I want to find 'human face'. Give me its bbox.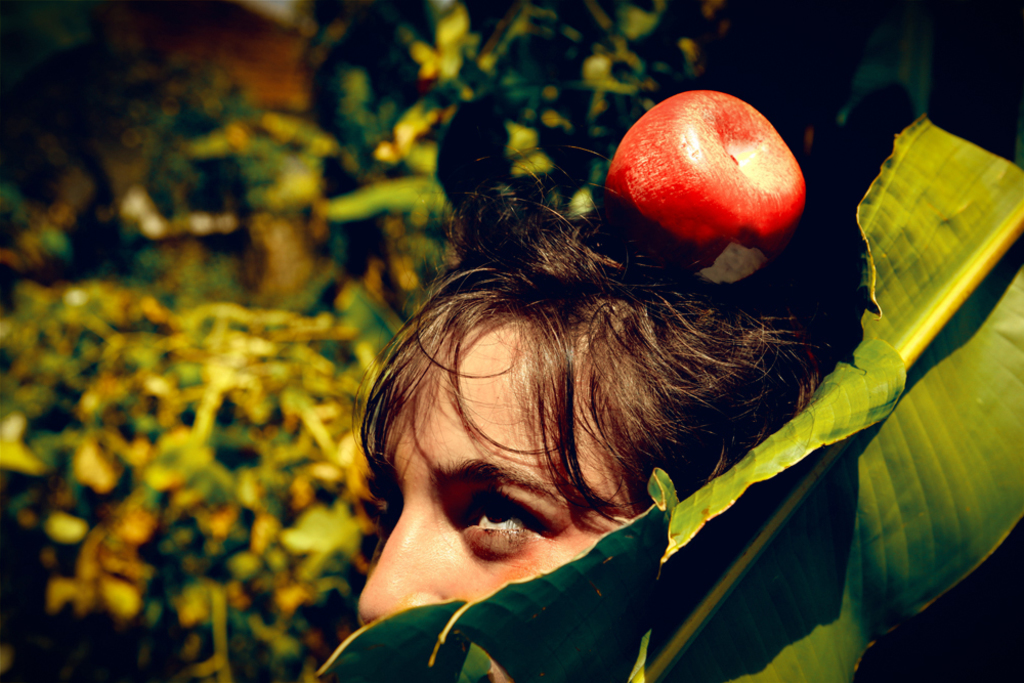
{"x1": 349, "y1": 316, "x2": 646, "y2": 625}.
